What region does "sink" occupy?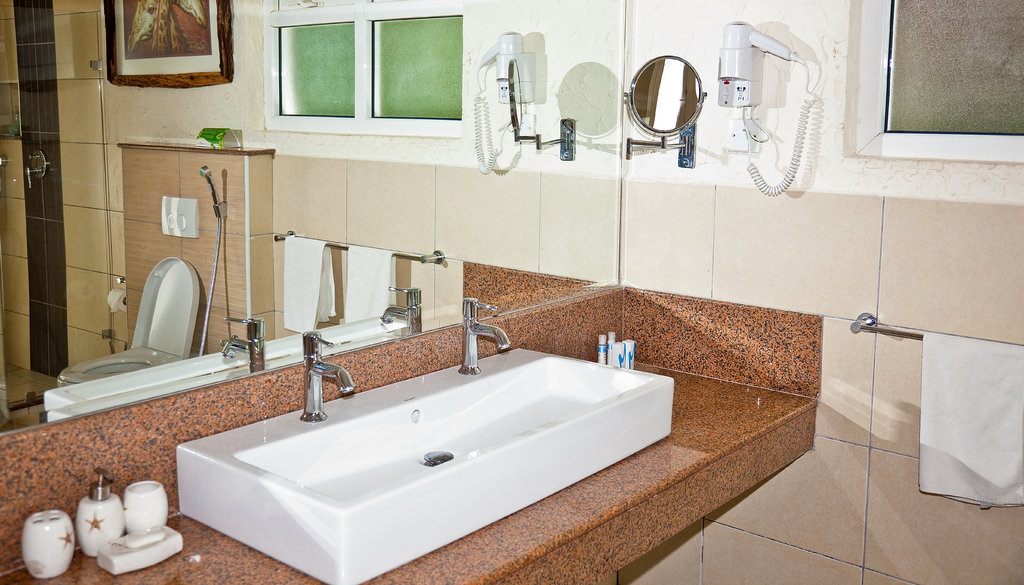
region(167, 359, 653, 577).
